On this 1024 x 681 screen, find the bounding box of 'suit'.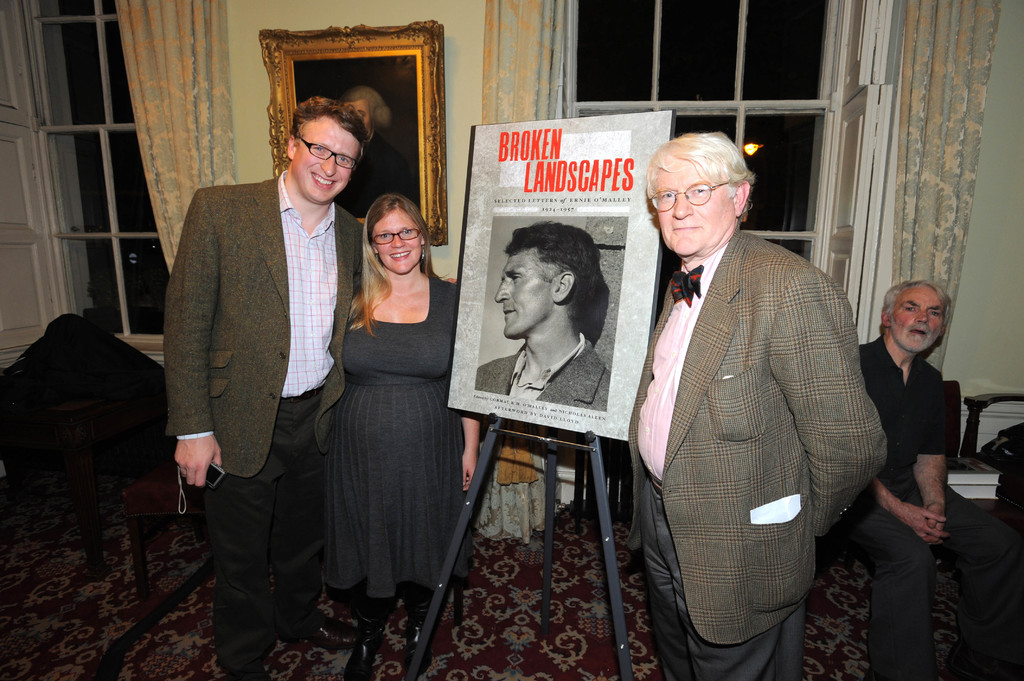
Bounding box: [621, 132, 888, 674].
